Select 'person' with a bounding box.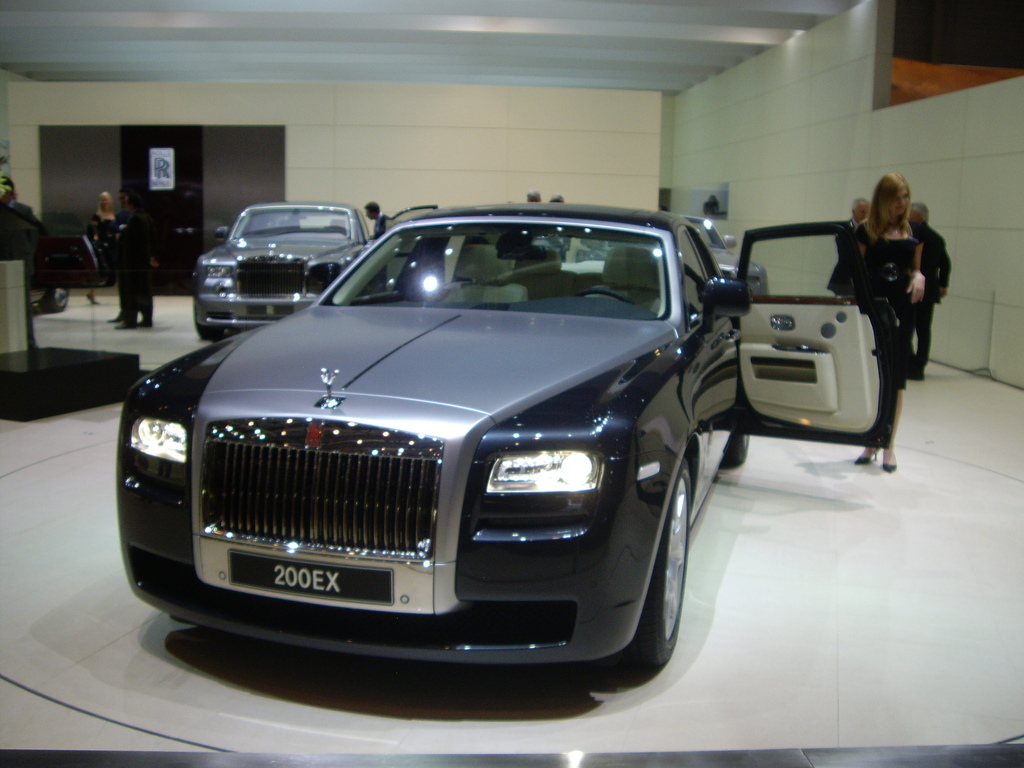
{"left": 115, "top": 184, "right": 150, "bottom": 328}.
